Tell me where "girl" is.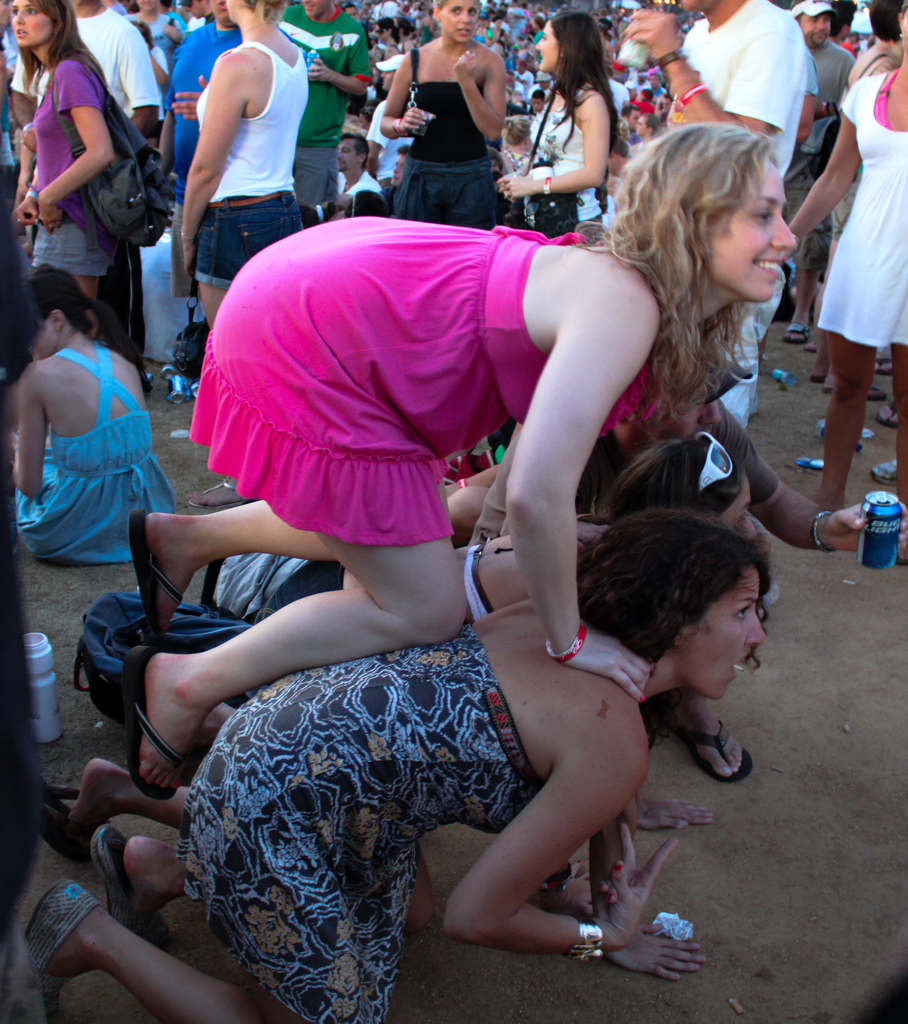
"girl" is at bbox=(378, 0, 502, 232).
